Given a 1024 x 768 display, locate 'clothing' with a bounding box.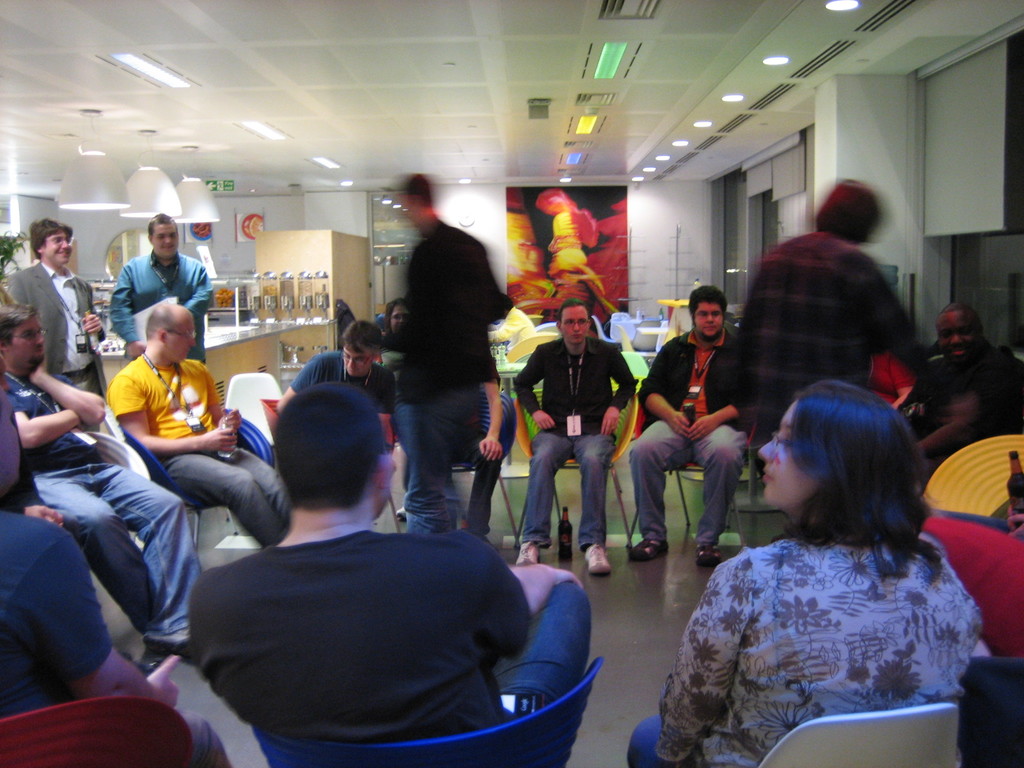
Located: l=504, t=336, r=649, b=431.
